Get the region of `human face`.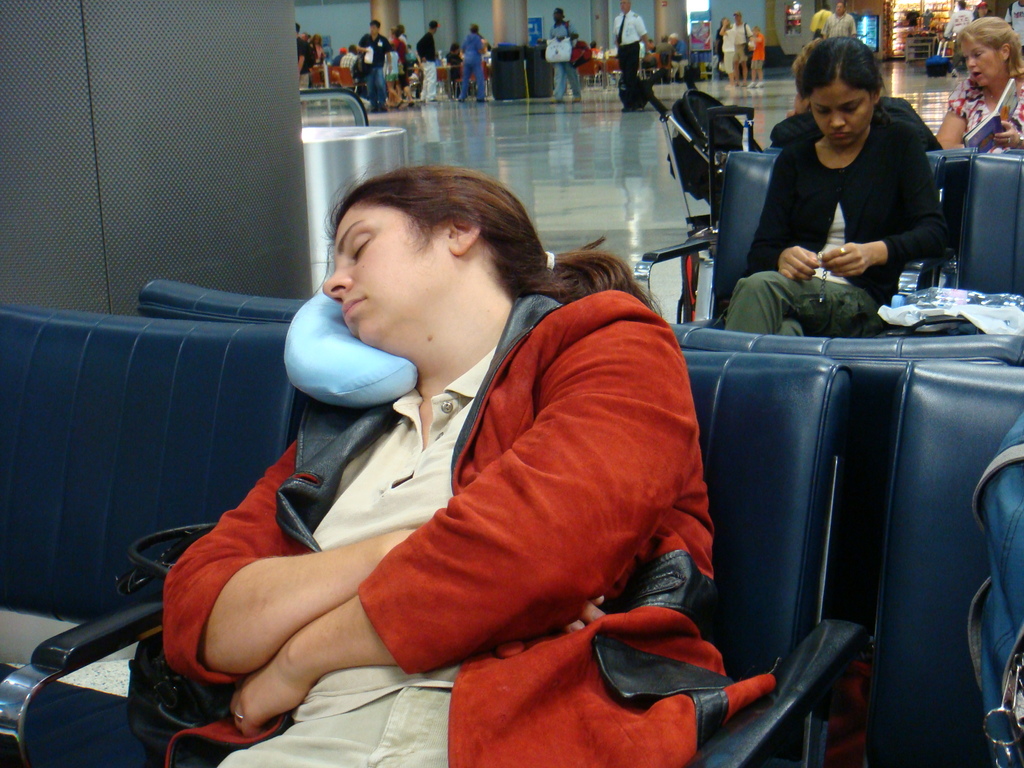
BBox(649, 39, 654, 48).
